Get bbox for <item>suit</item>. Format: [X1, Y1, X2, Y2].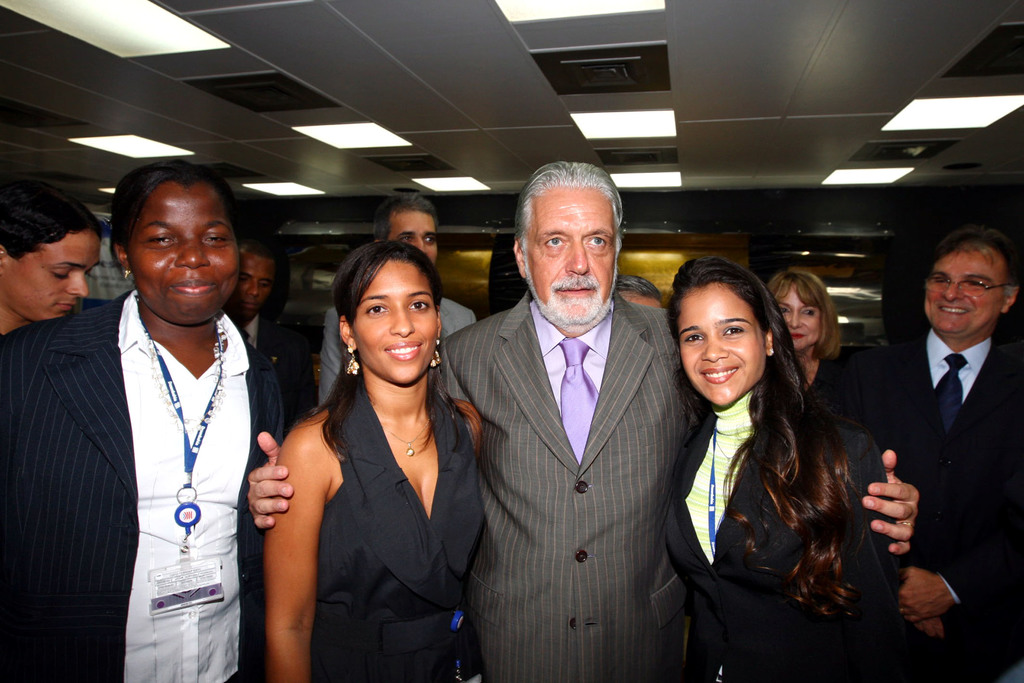
[664, 397, 898, 682].
